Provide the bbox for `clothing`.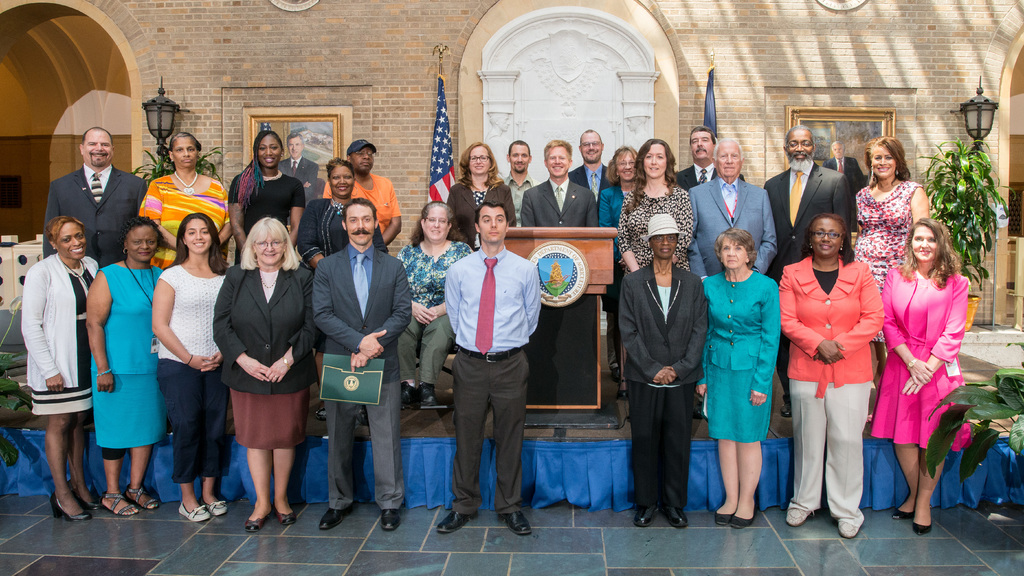
l=612, t=182, r=693, b=272.
